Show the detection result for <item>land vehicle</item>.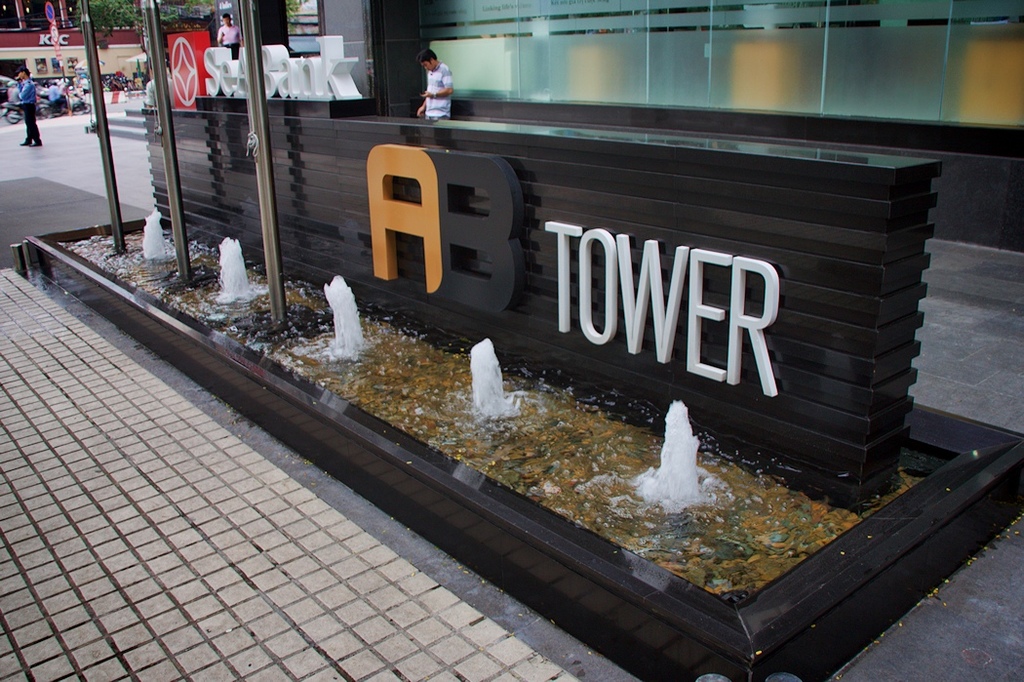
Rect(4, 100, 52, 121).
